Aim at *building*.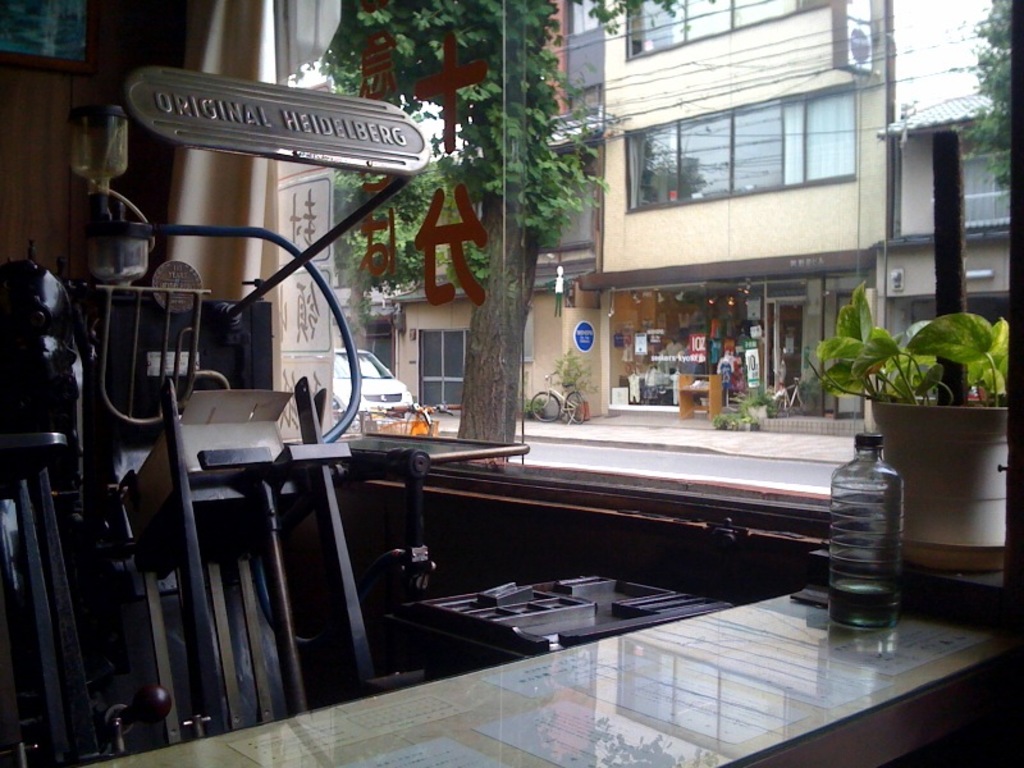
Aimed at bbox=(576, 0, 895, 419).
